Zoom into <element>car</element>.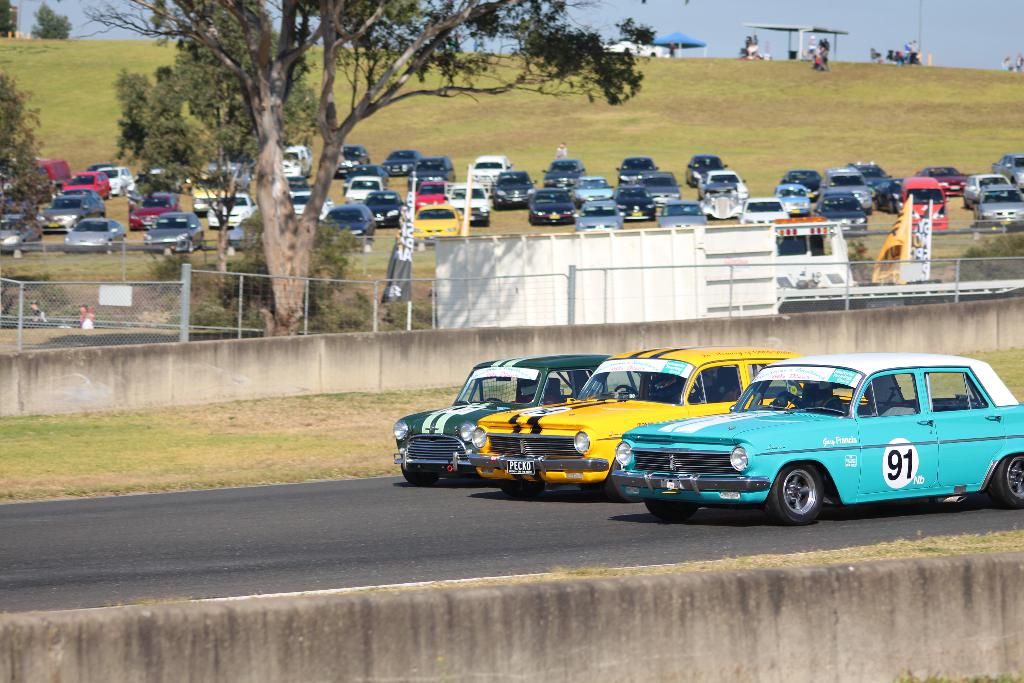
Zoom target: rect(63, 215, 126, 254).
